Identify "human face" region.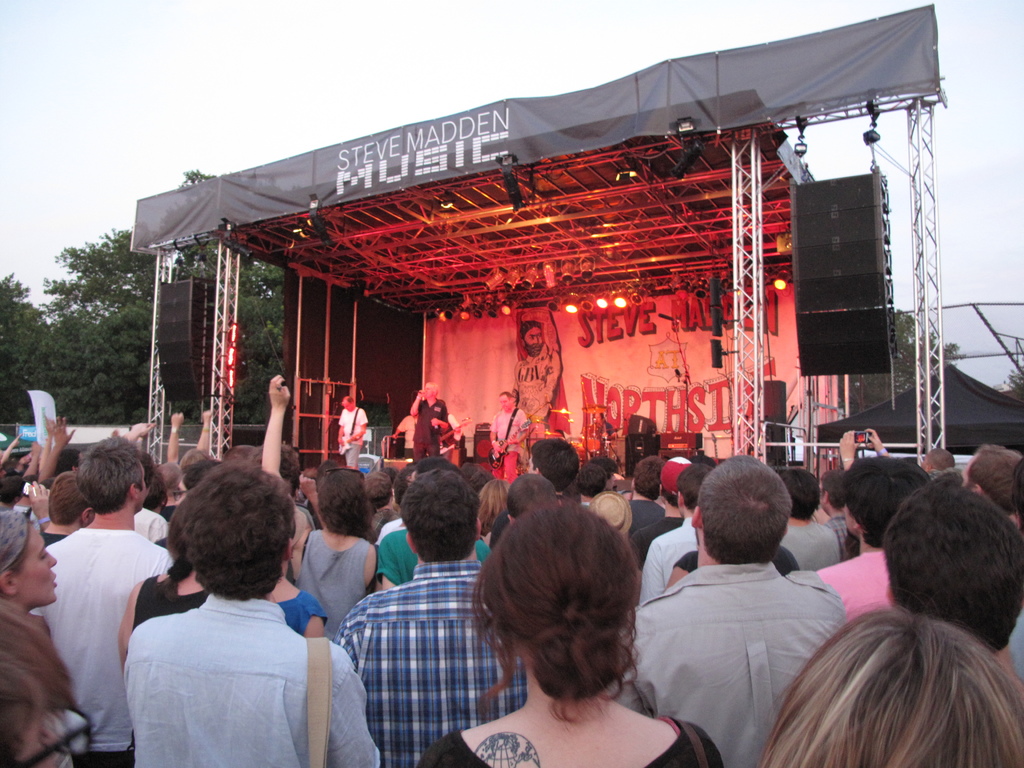
Region: {"left": 525, "top": 323, "right": 545, "bottom": 355}.
